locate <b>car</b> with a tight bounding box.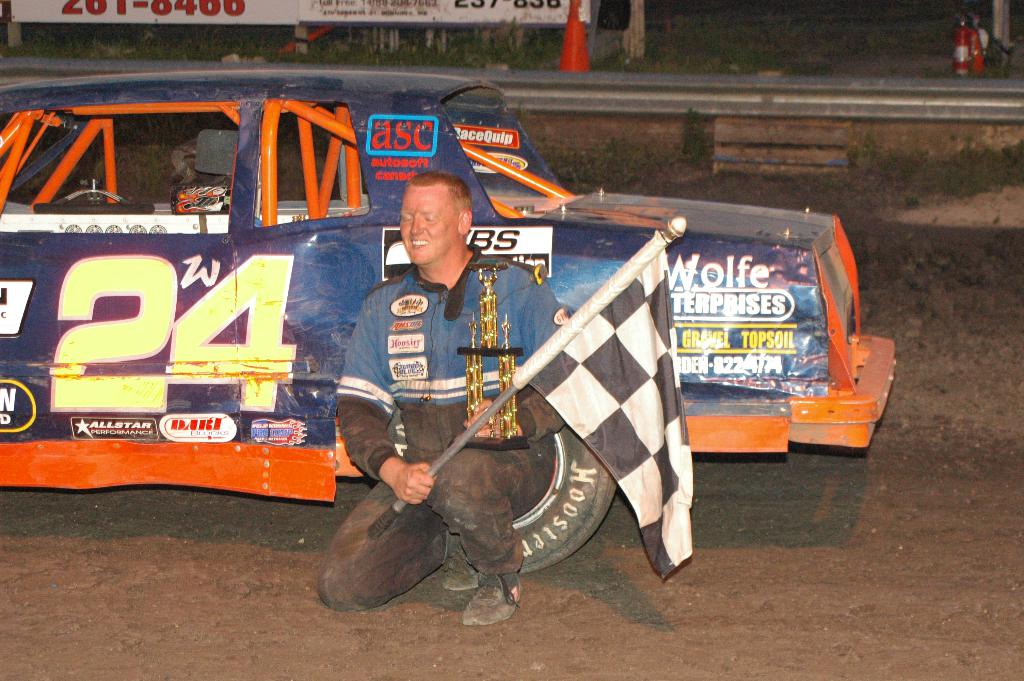
[x1=0, y1=69, x2=903, y2=587].
